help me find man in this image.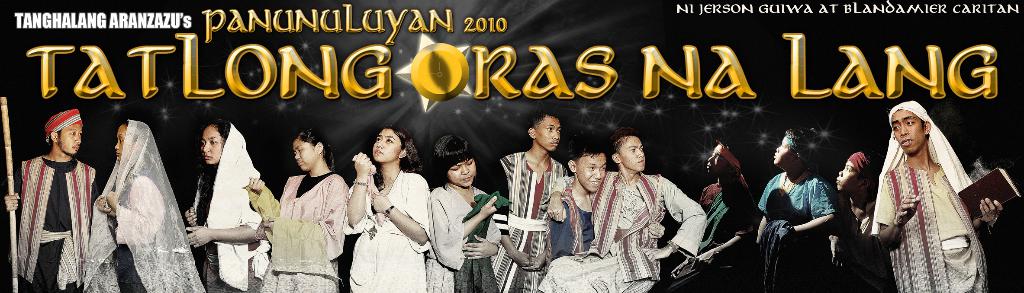
Found it: Rect(483, 113, 573, 290).
